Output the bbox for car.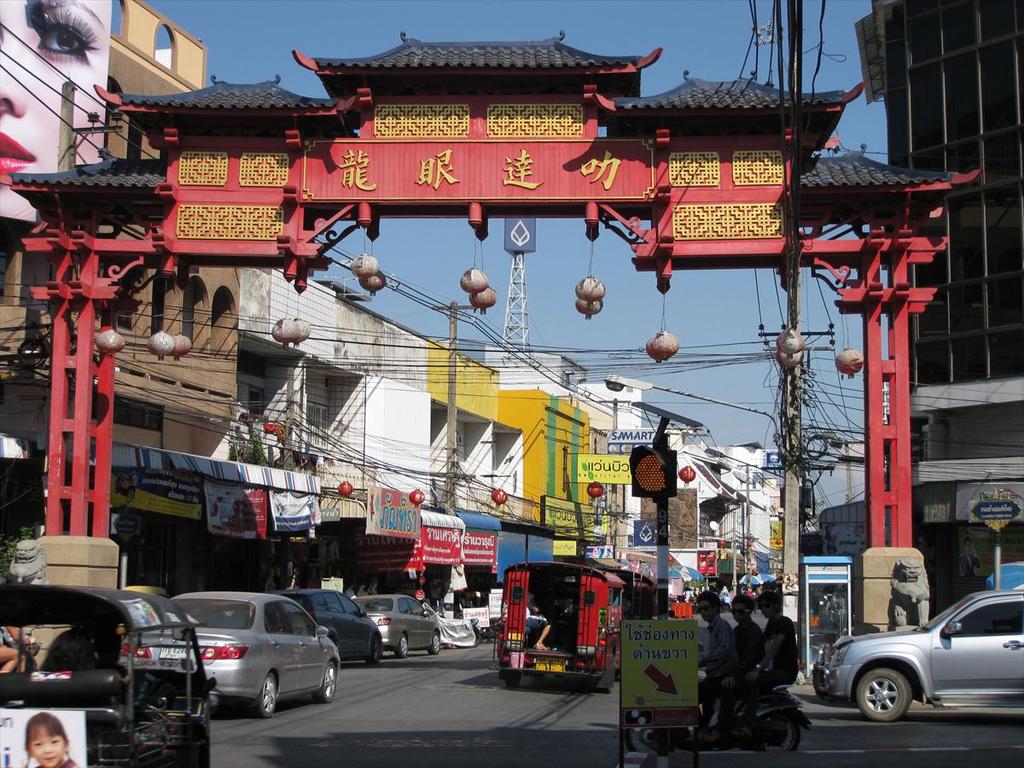
284:592:391:661.
